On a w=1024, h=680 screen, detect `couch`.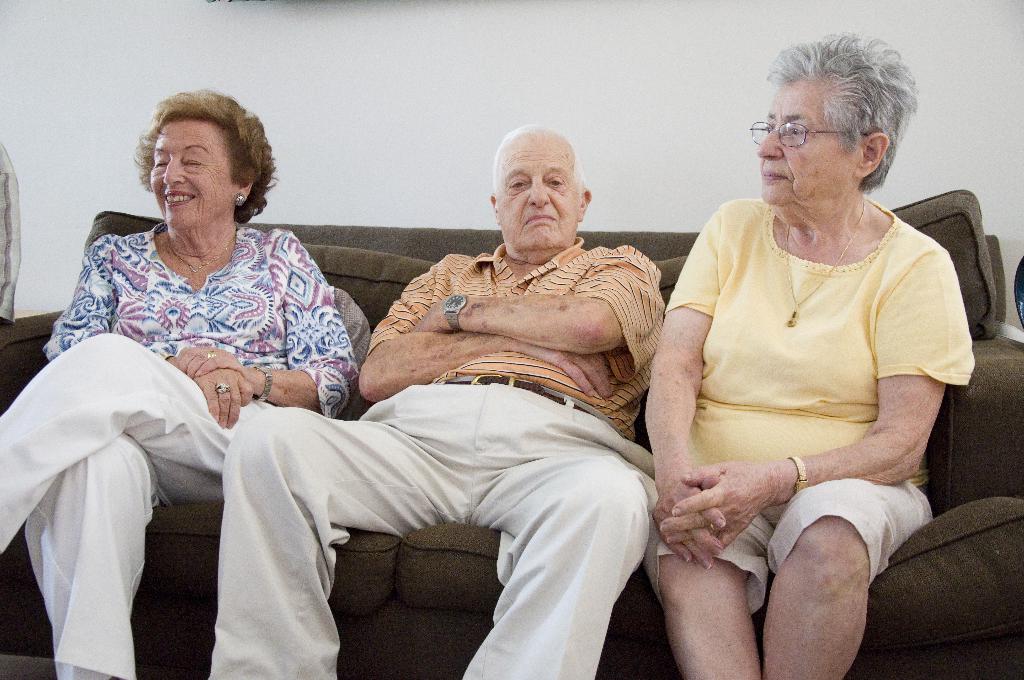
58:184:1005:644.
